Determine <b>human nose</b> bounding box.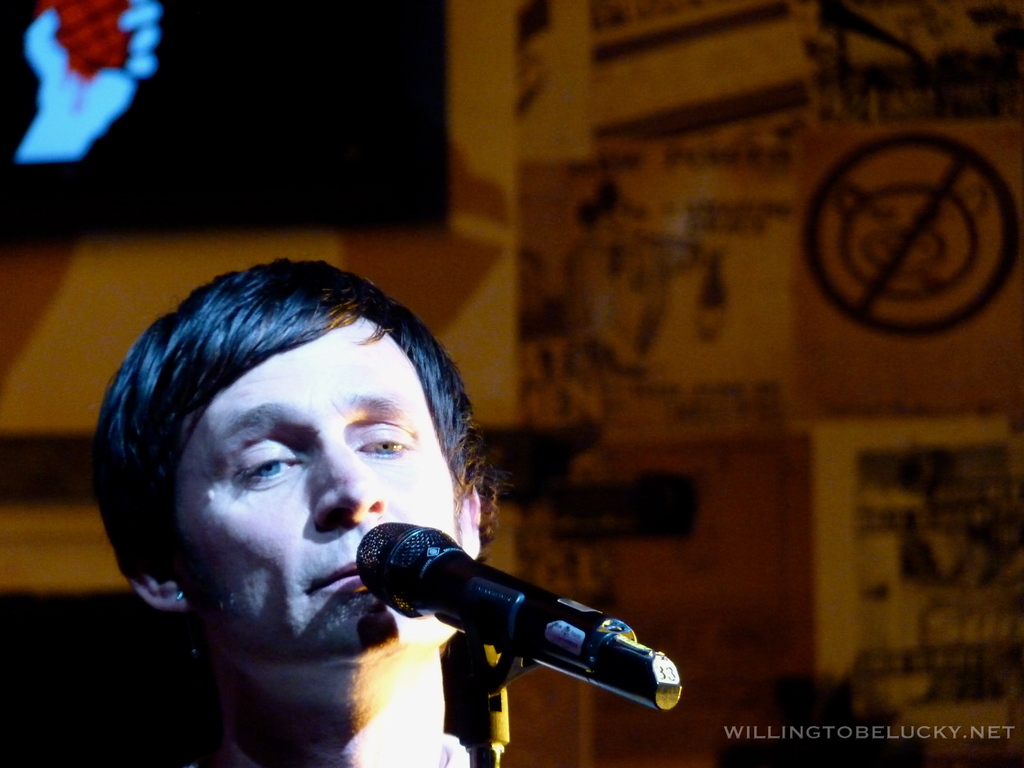
Determined: [312, 435, 387, 524].
